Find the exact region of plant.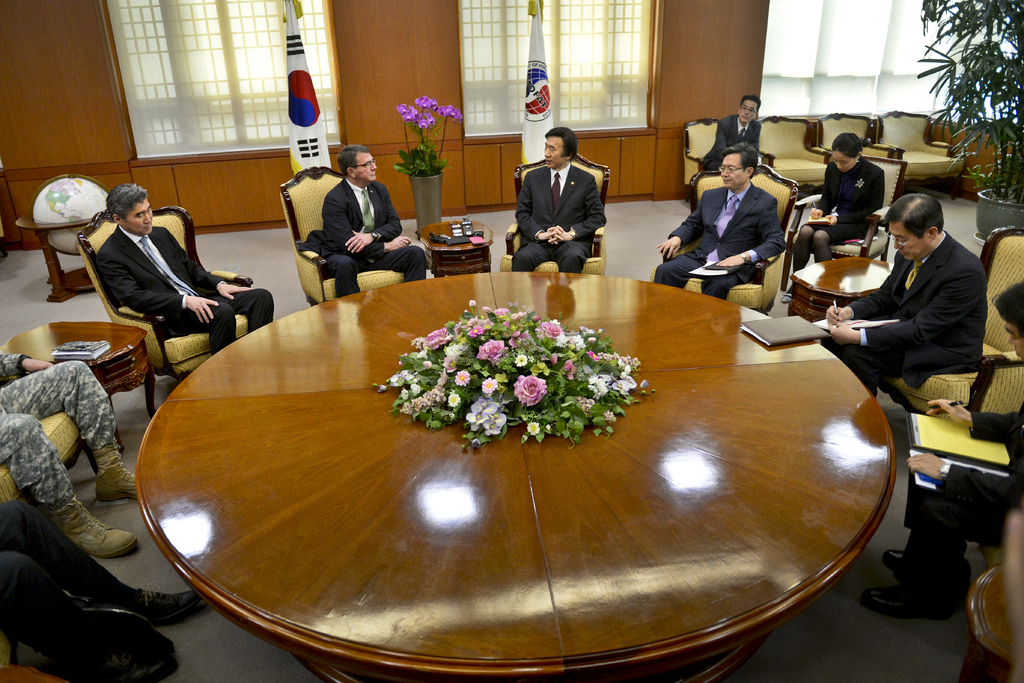
Exact region: (left=378, top=296, right=656, bottom=450).
